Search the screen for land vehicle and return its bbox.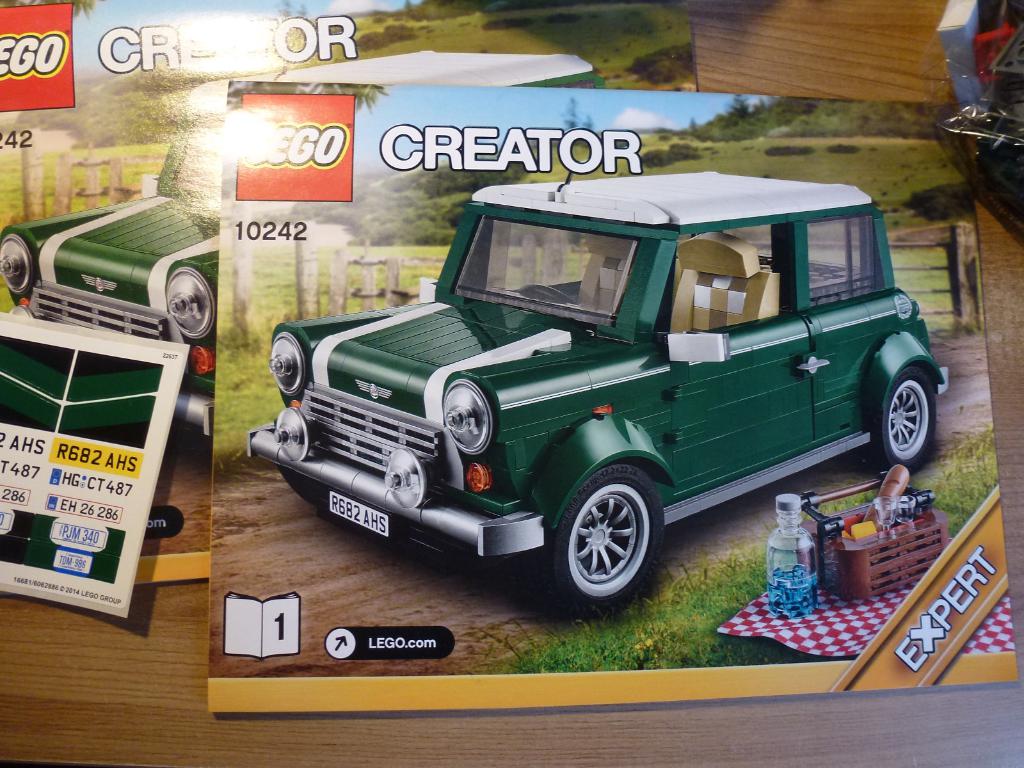
Found: [282, 150, 929, 626].
